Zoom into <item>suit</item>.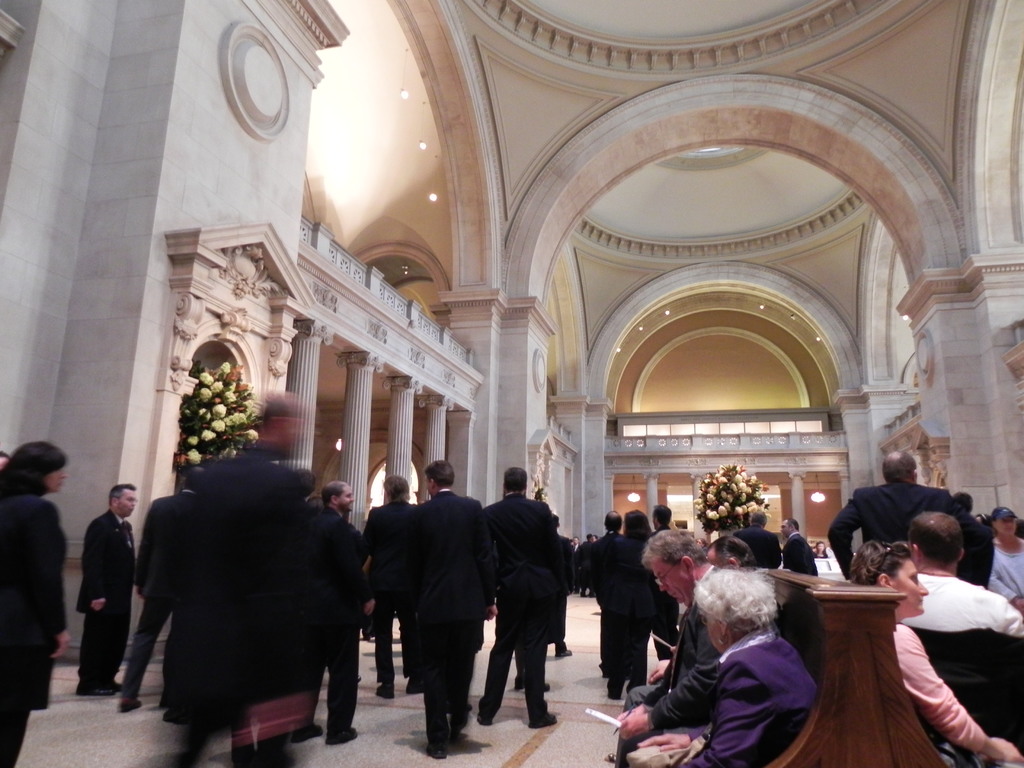
Zoom target: select_region(483, 480, 571, 732).
